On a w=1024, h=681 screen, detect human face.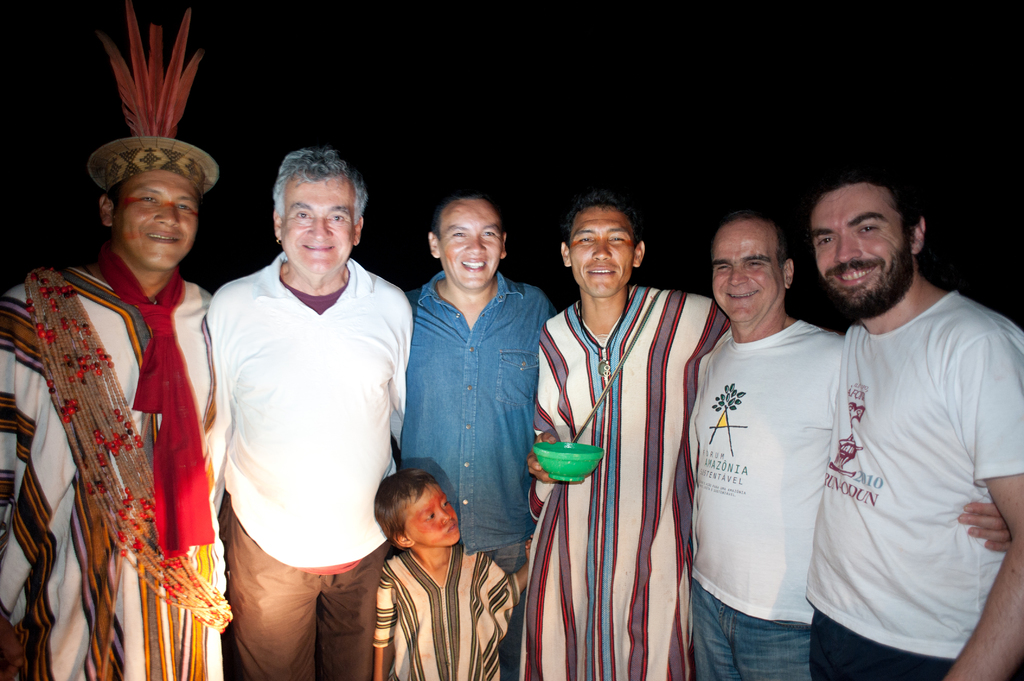
detection(116, 172, 199, 275).
